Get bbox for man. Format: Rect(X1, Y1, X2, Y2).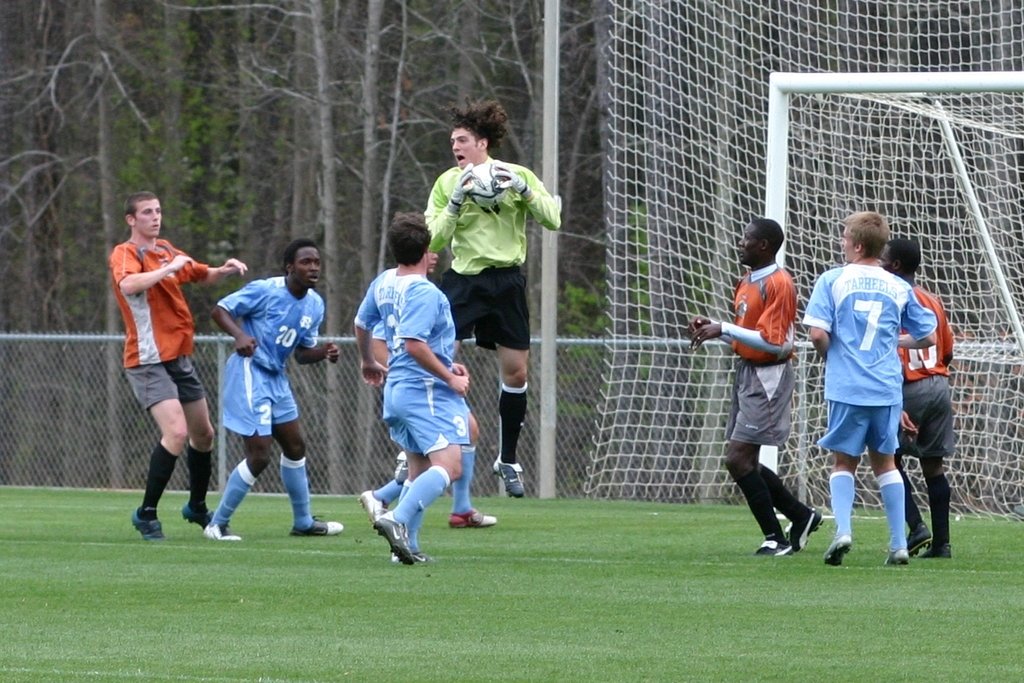
Rect(424, 89, 563, 503).
